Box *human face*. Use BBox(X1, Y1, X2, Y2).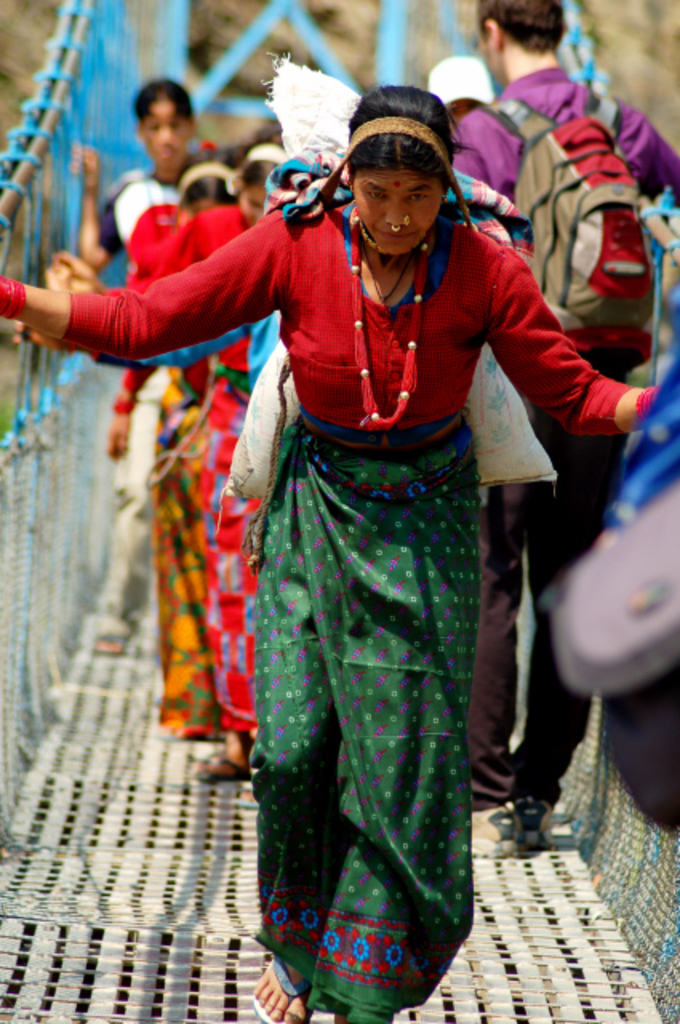
BBox(147, 99, 194, 170).
